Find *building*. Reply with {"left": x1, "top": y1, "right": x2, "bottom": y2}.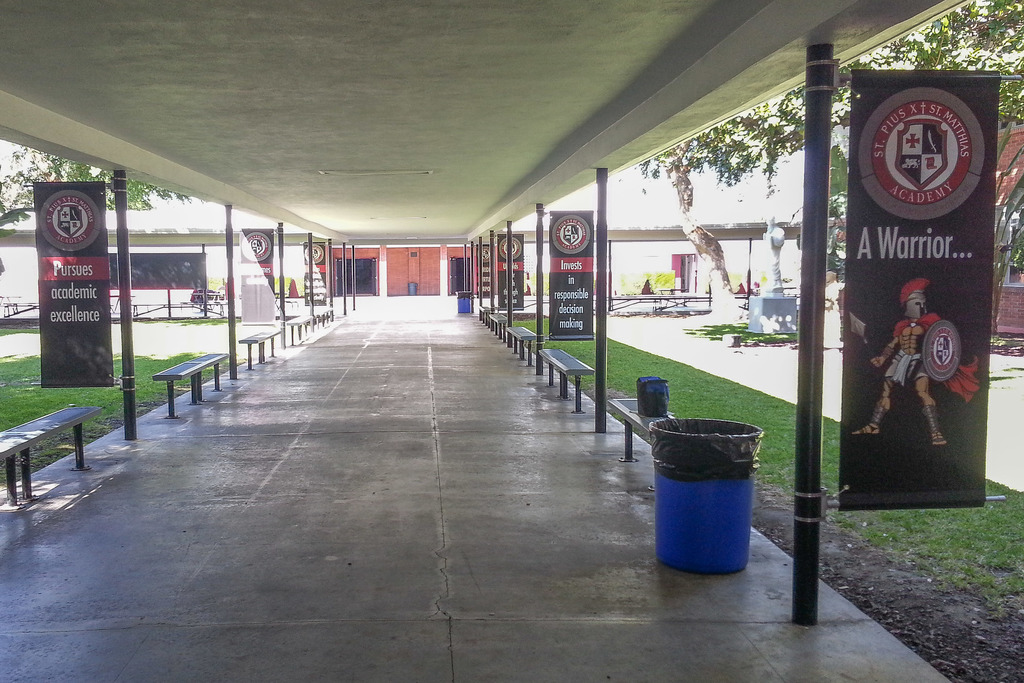
{"left": 306, "top": 240, "right": 504, "bottom": 294}.
